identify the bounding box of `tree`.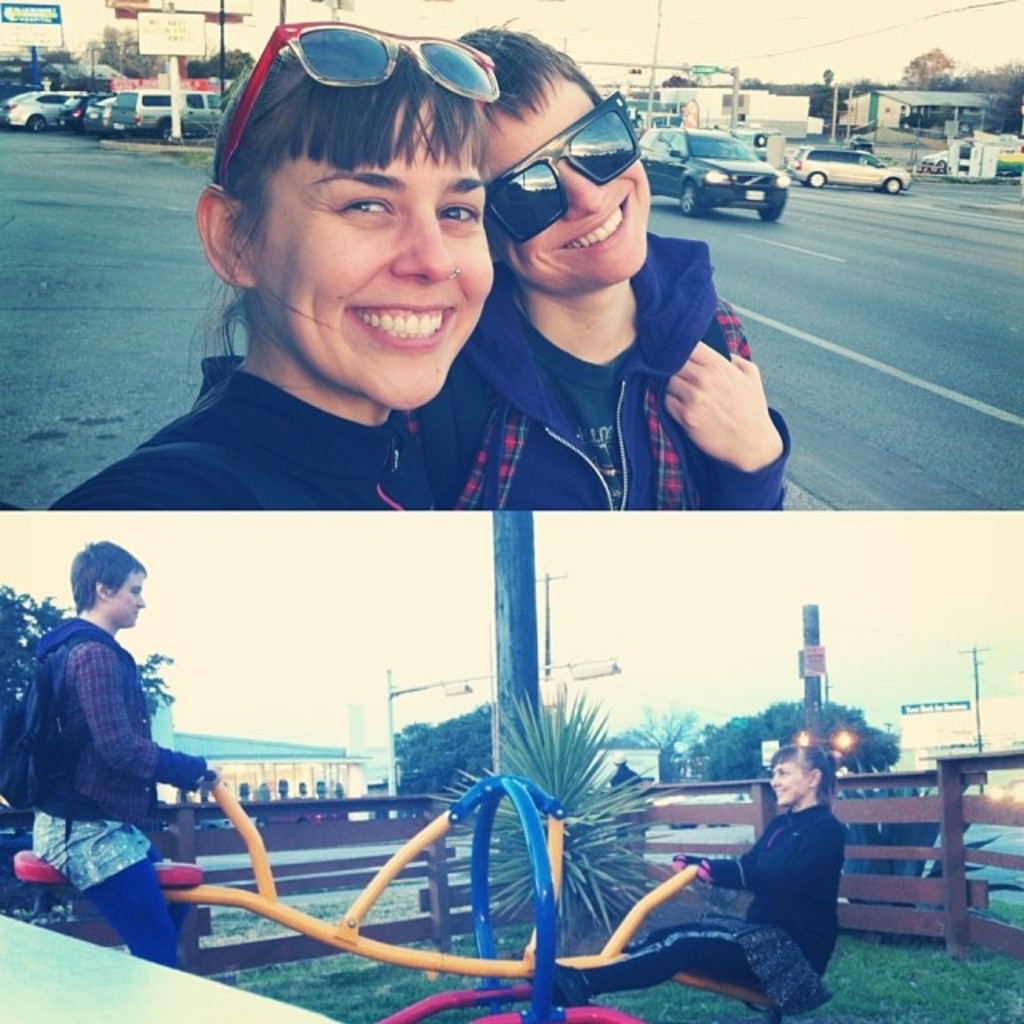
left=902, top=40, right=957, bottom=85.
